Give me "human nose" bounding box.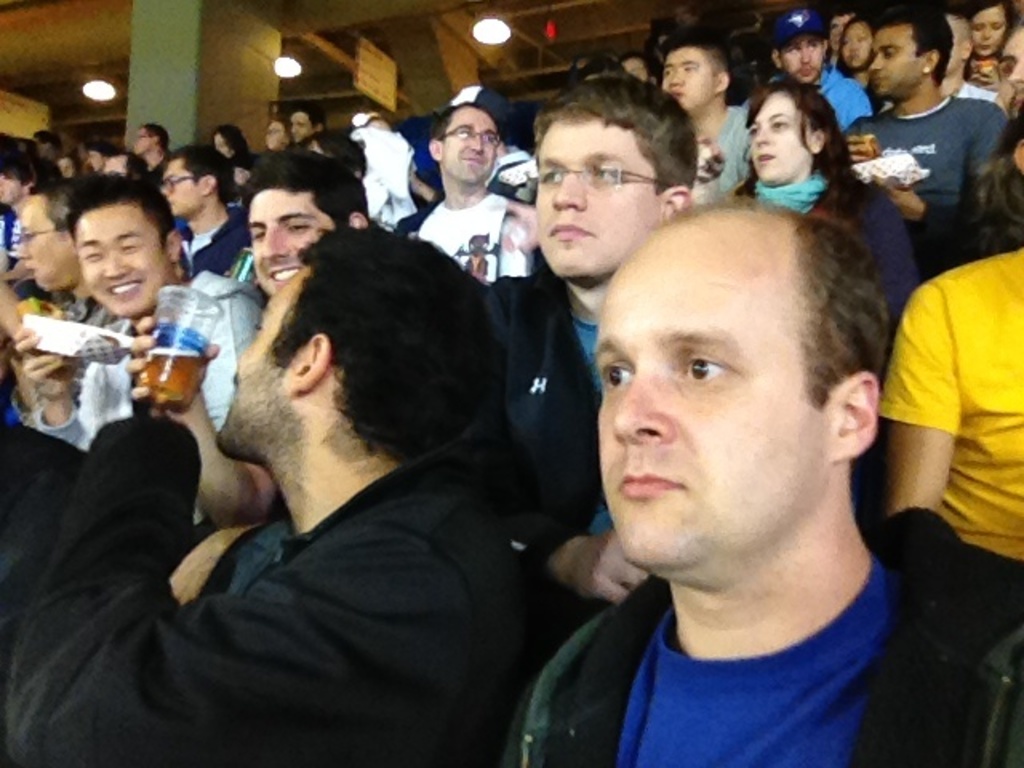
detection(1010, 59, 1022, 88).
